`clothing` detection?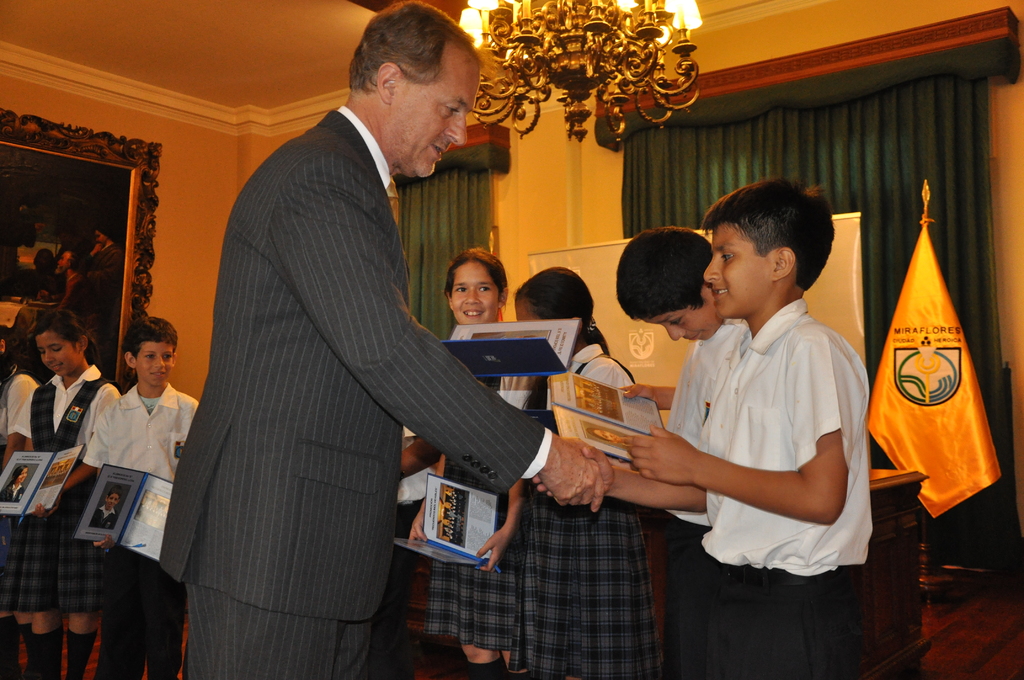
[left=515, top=341, right=668, bottom=679]
